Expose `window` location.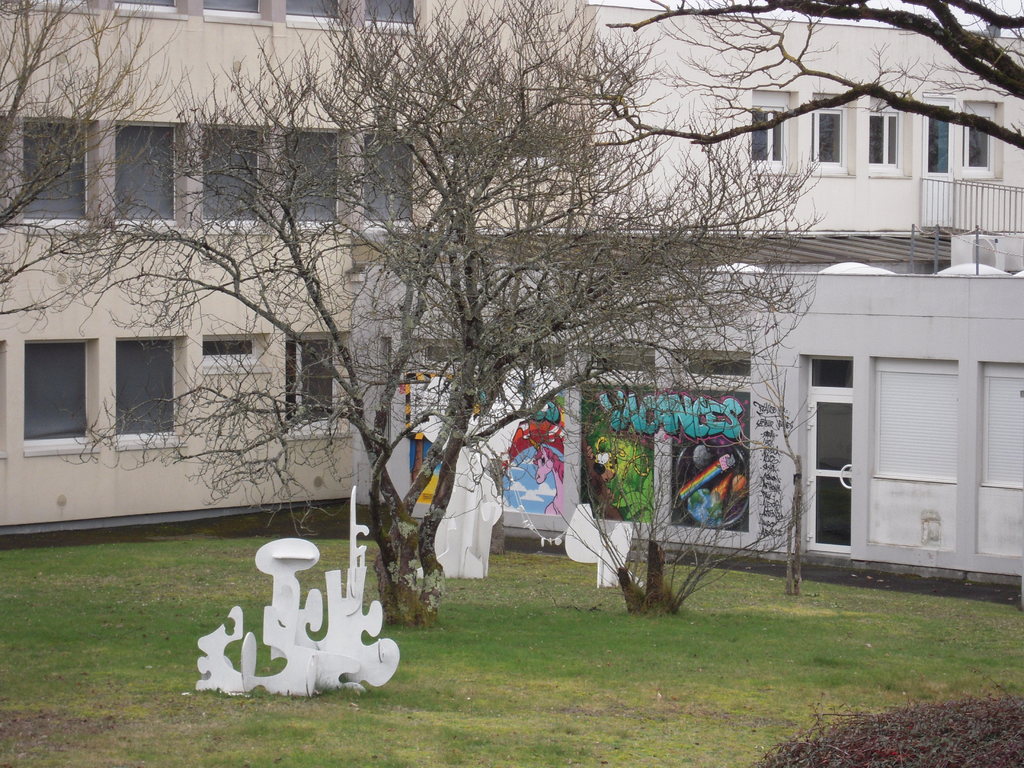
Exposed at <box>806,84,850,167</box>.
